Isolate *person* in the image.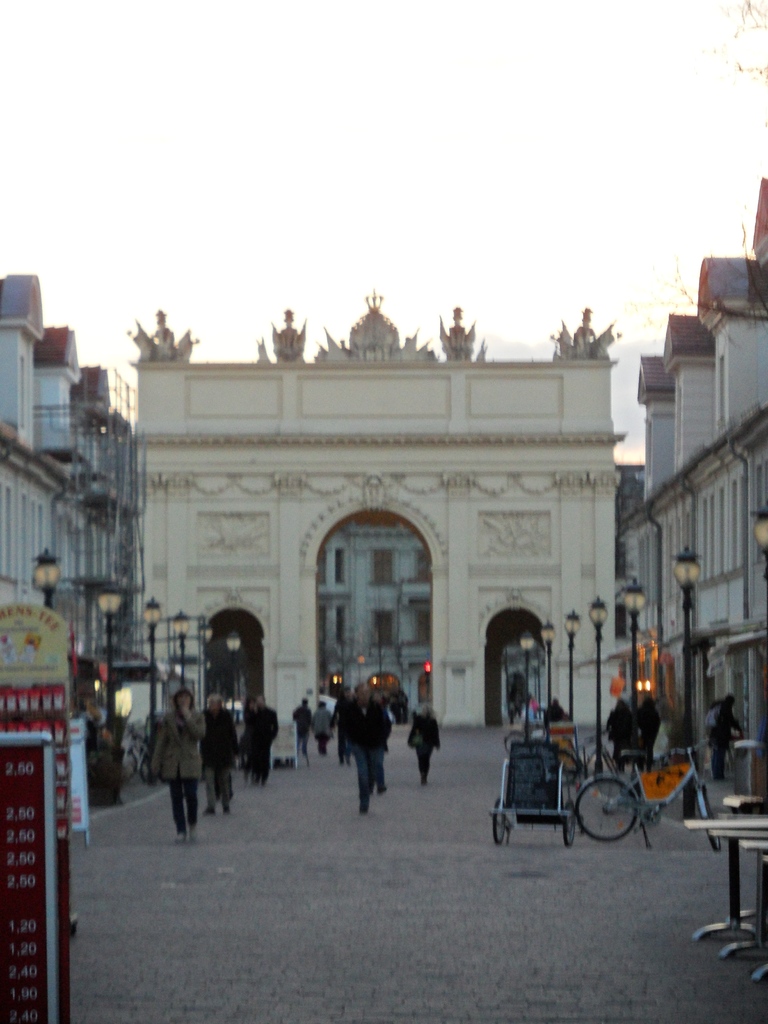
Isolated region: rect(372, 684, 396, 790).
